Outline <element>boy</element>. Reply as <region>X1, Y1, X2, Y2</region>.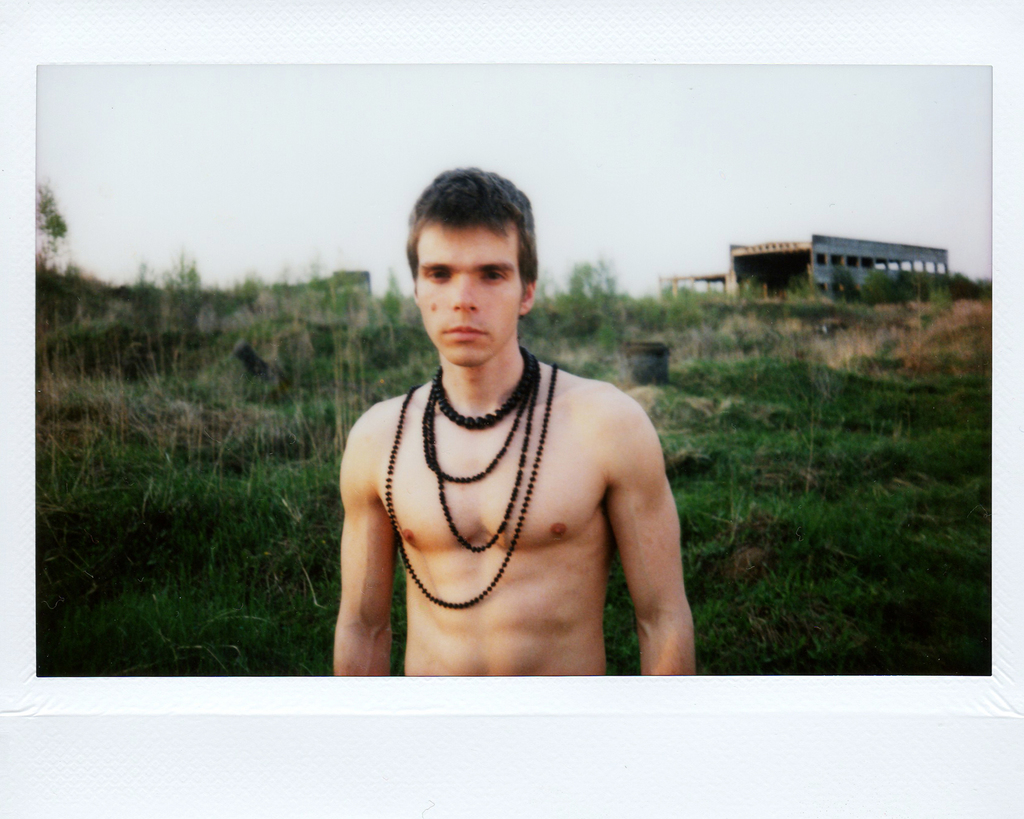
<region>330, 164, 694, 678</region>.
